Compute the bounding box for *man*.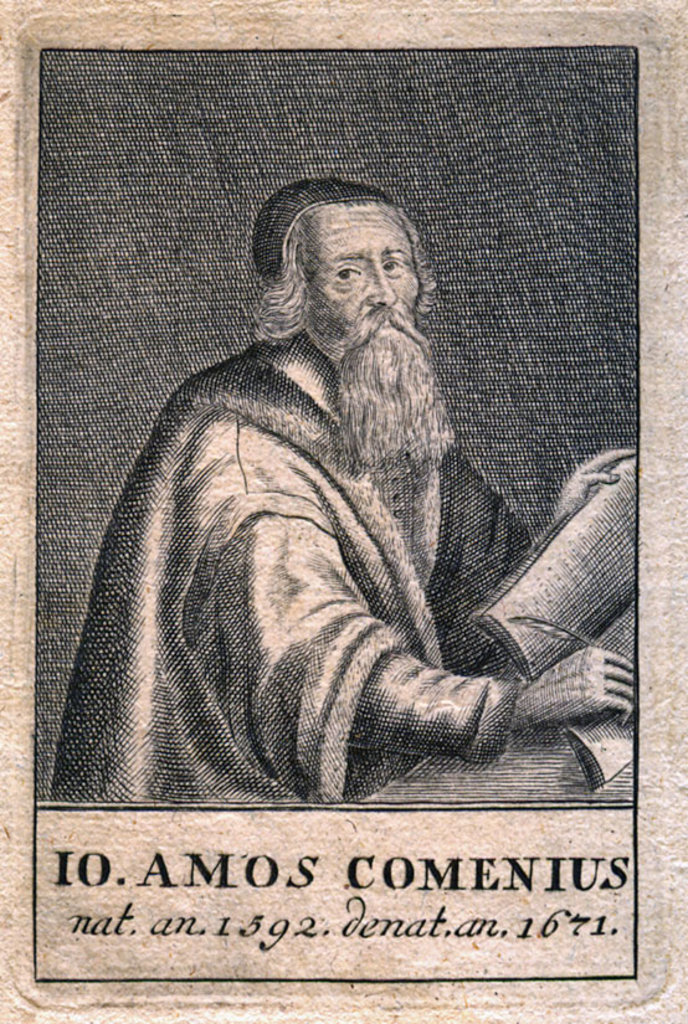
box=[104, 184, 612, 854].
